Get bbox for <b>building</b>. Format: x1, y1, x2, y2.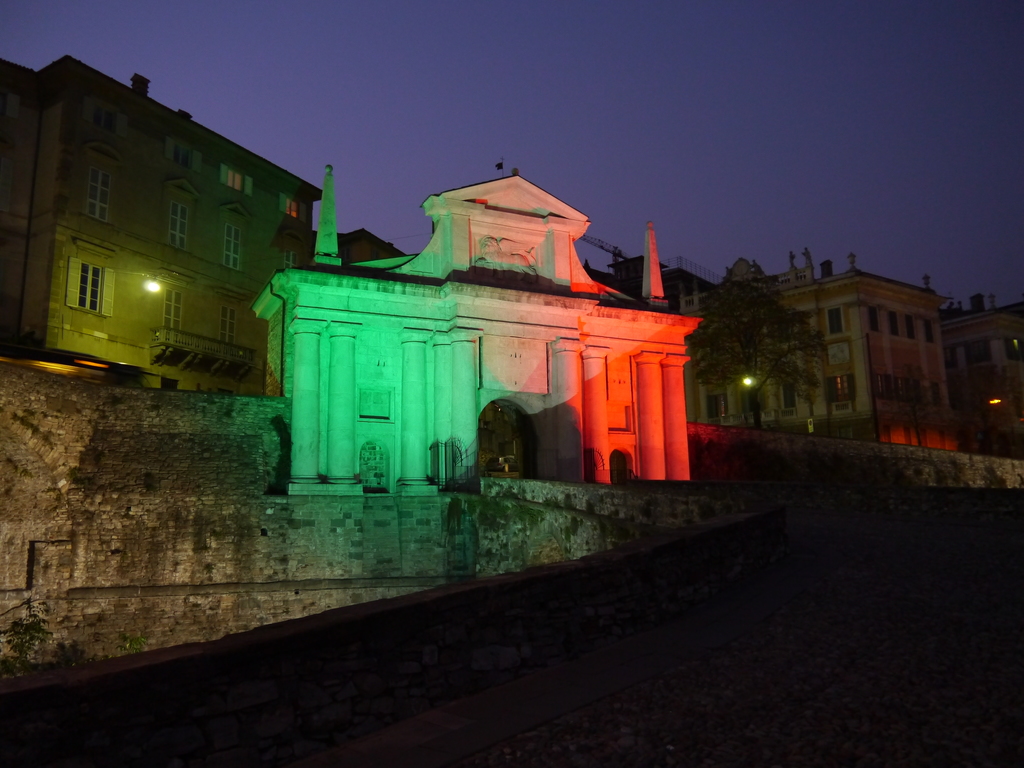
248, 166, 705, 499.
